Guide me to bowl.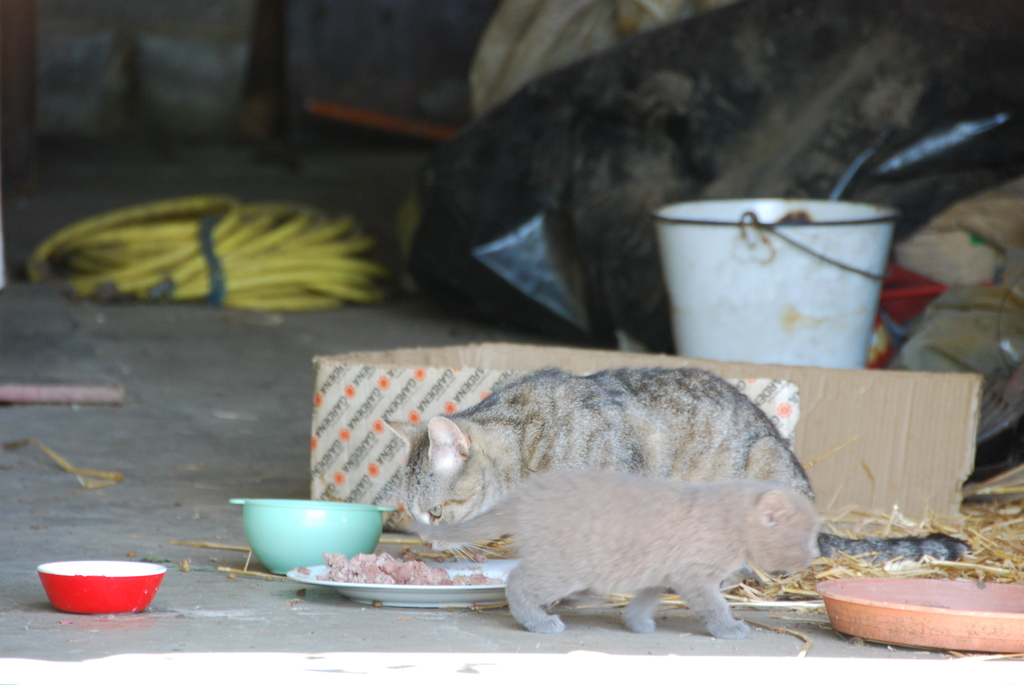
Guidance: x1=40 y1=560 x2=165 y2=611.
